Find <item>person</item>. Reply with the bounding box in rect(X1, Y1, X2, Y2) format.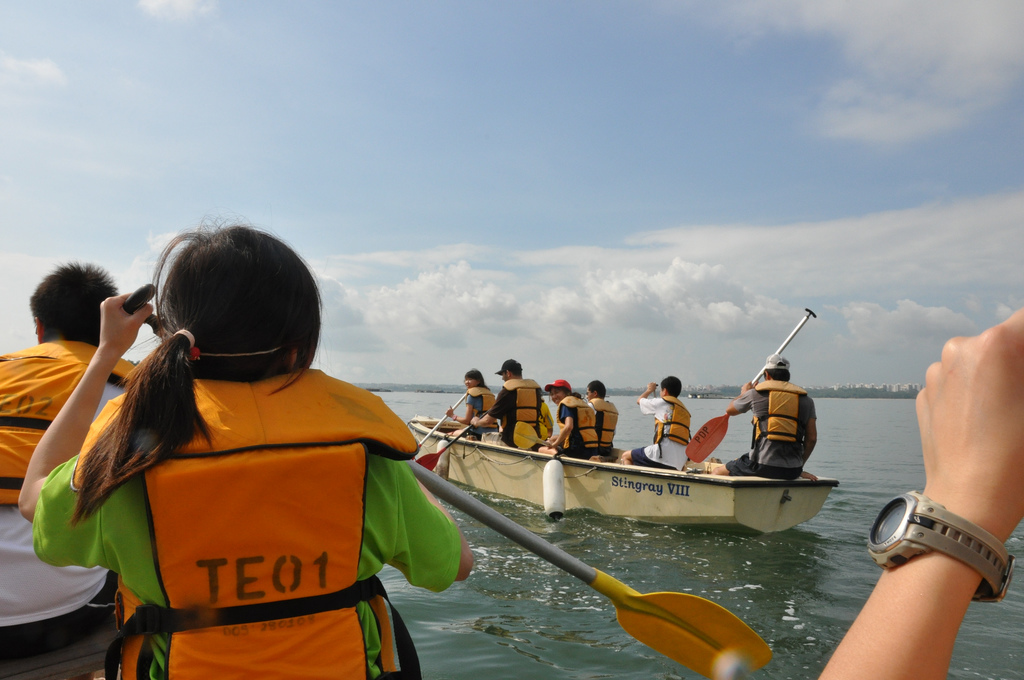
rect(710, 353, 816, 483).
